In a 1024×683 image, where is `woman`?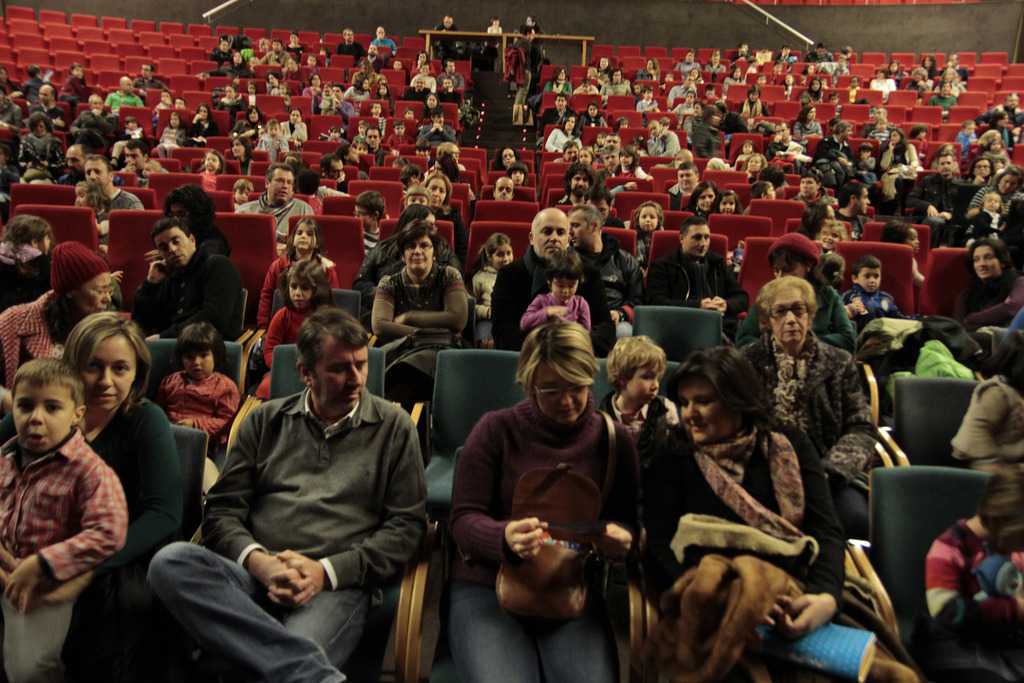
(348, 201, 467, 329).
